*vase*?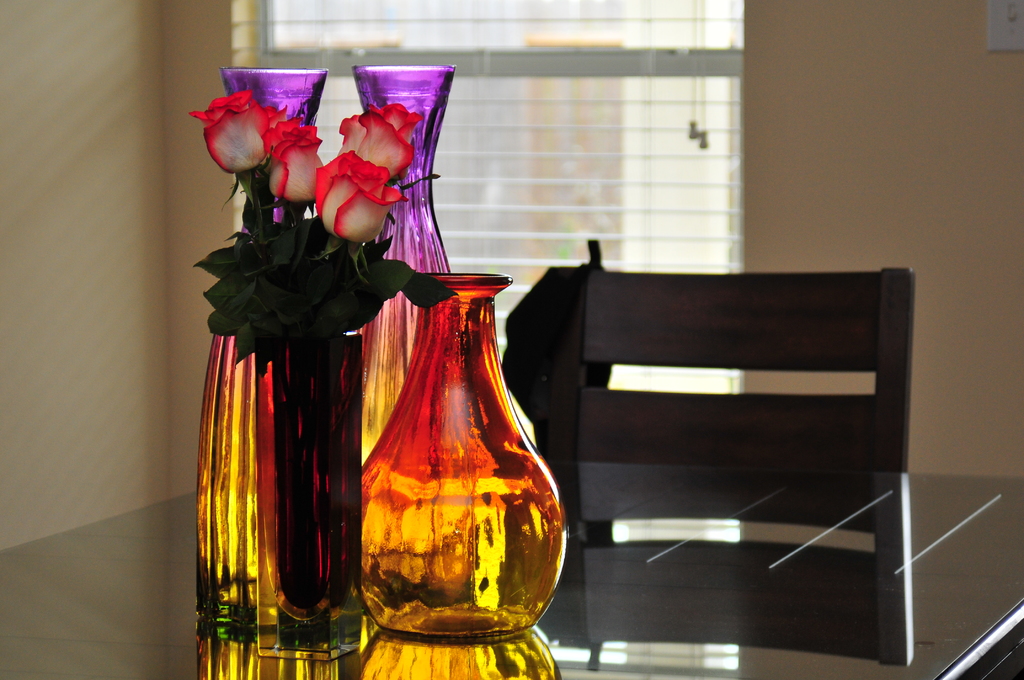
{"left": 352, "top": 65, "right": 460, "bottom": 462}
